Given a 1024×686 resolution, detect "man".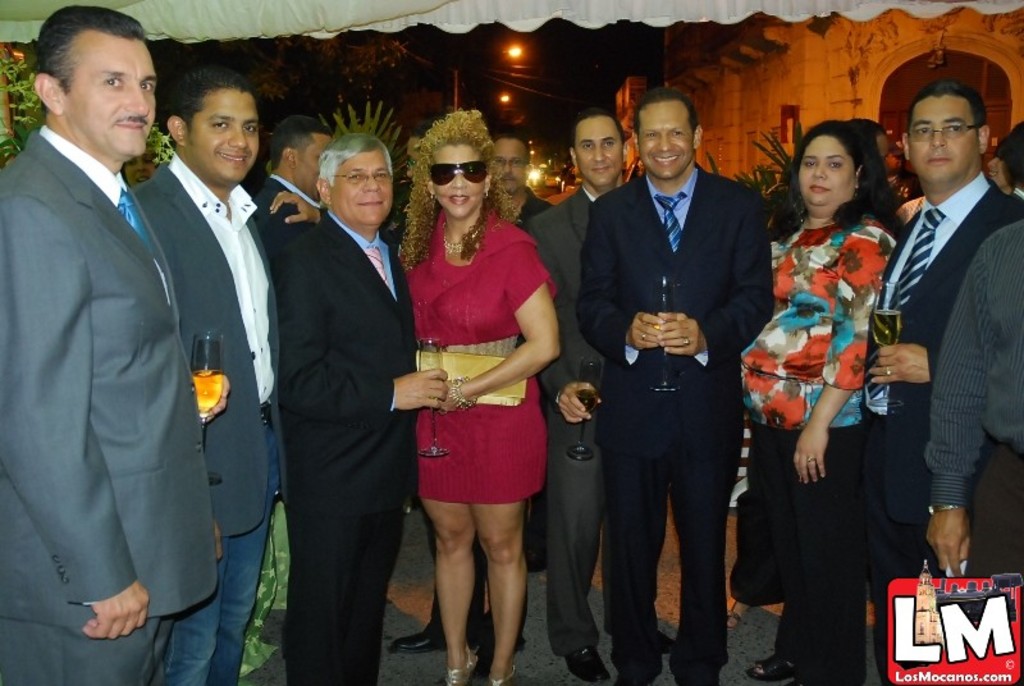
detection(131, 61, 280, 685).
